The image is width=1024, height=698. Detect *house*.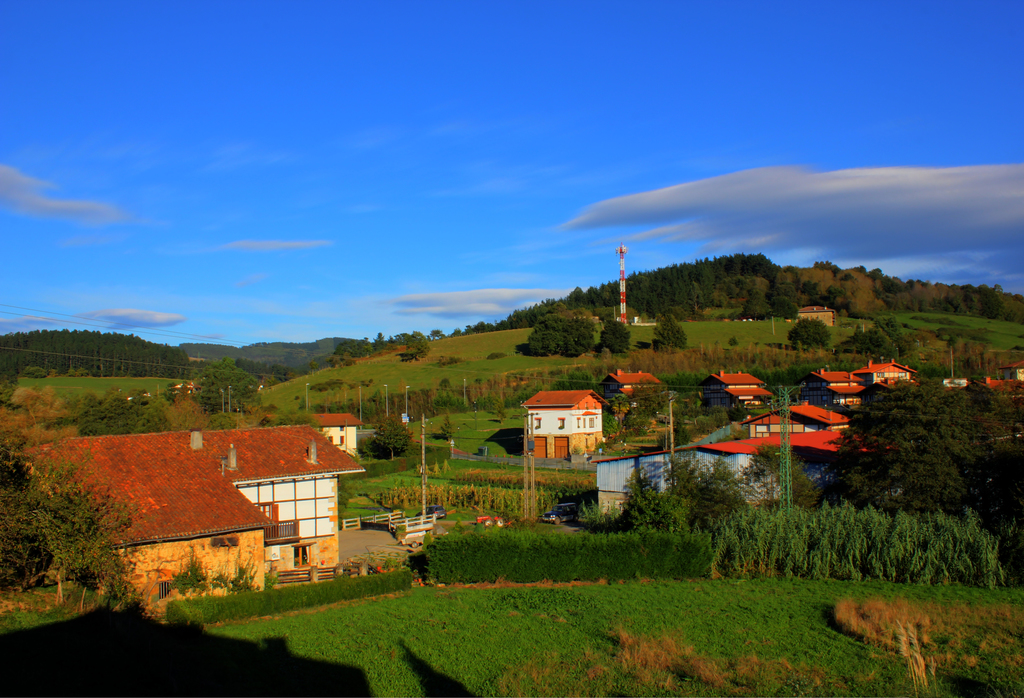
Detection: Rect(940, 377, 968, 394).
